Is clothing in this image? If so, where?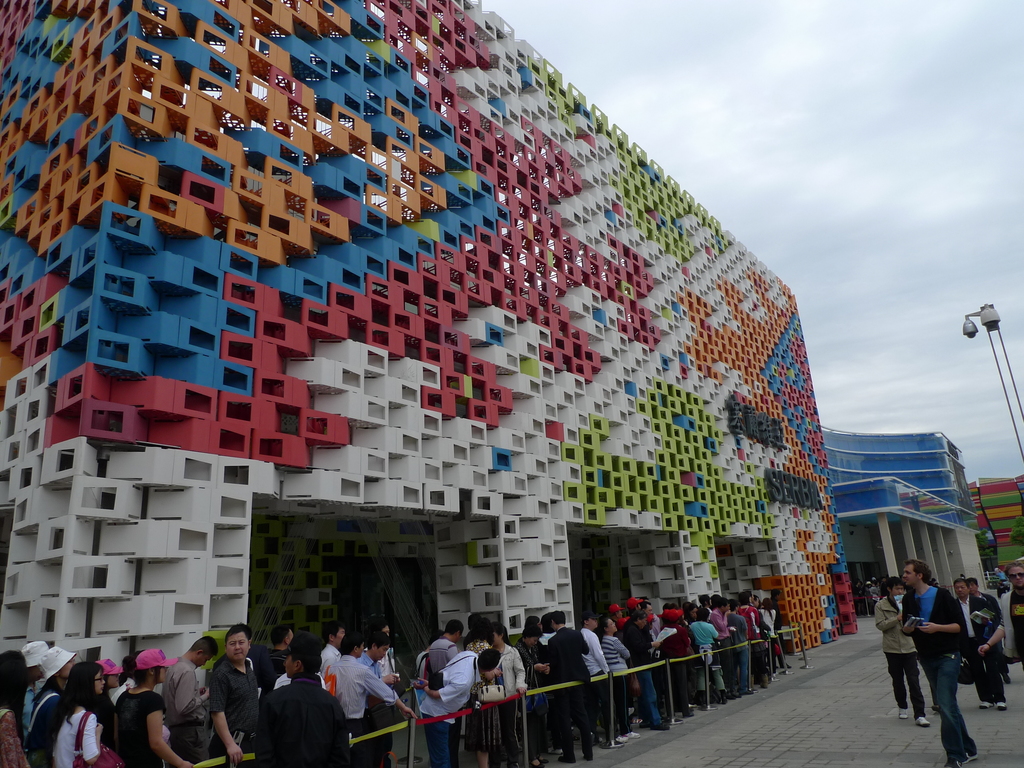
Yes, at <box>416,647,482,767</box>.
